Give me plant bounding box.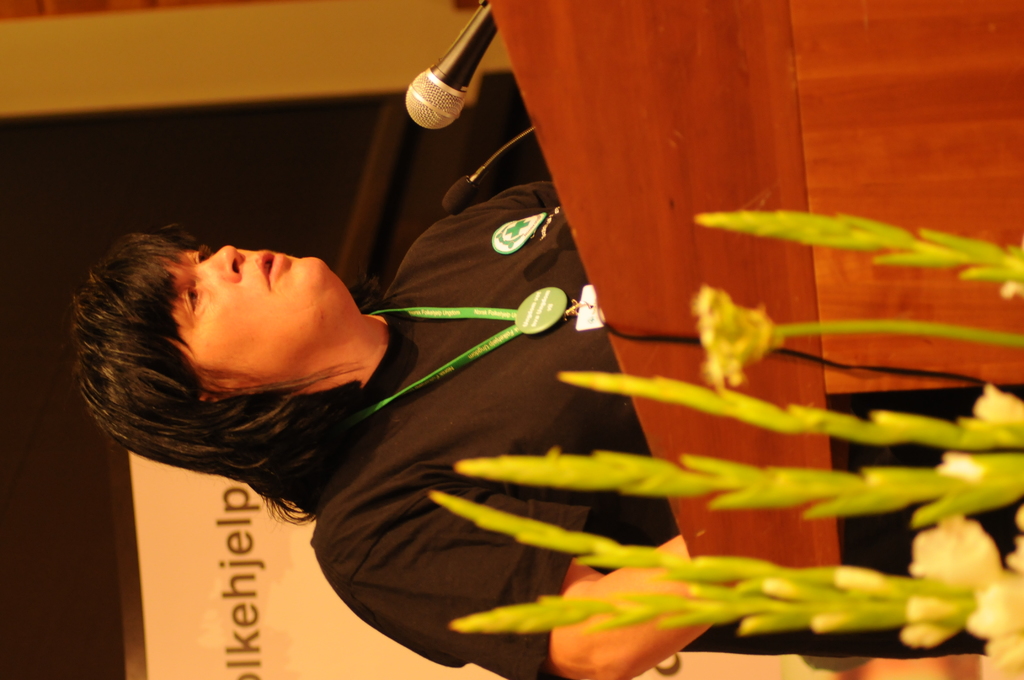
431, 509, 1023, 679.
